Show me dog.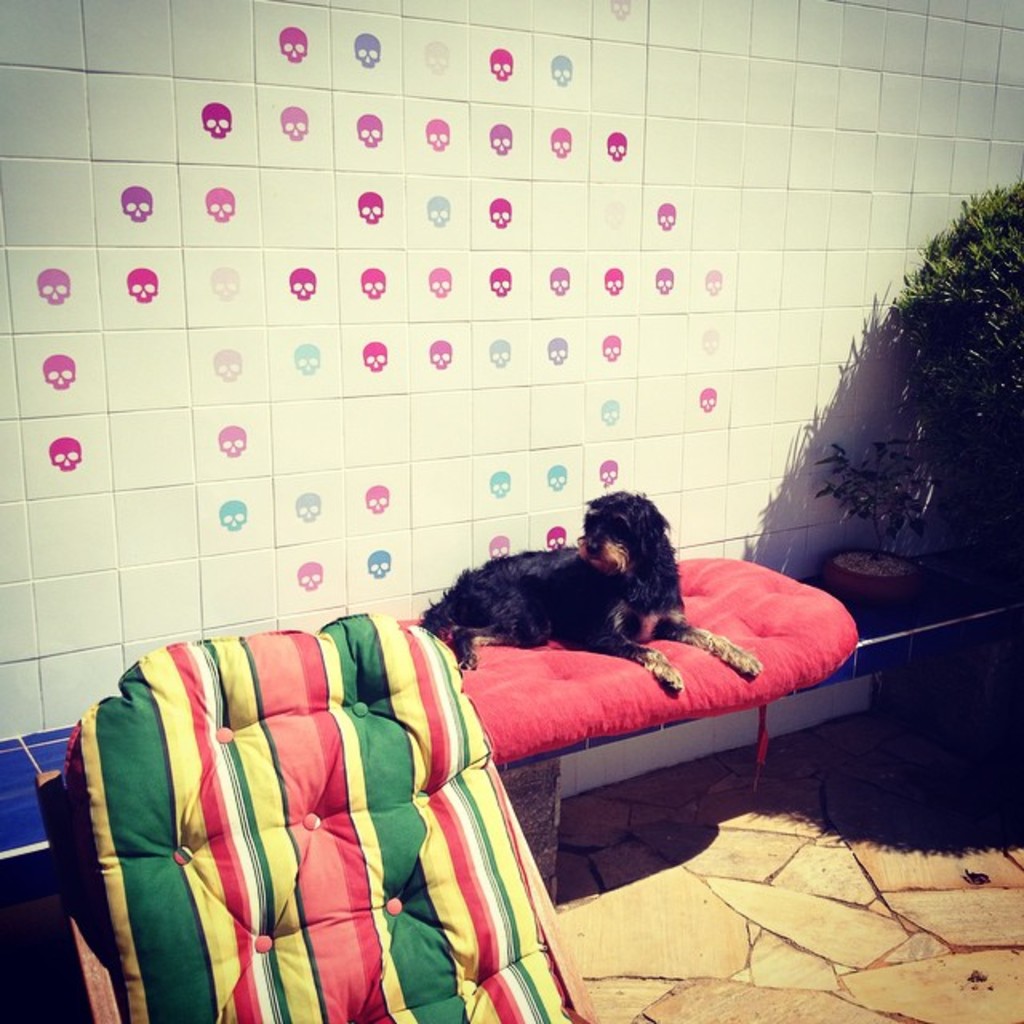
dog is here: bbox=(418, 488, 762, 699).
